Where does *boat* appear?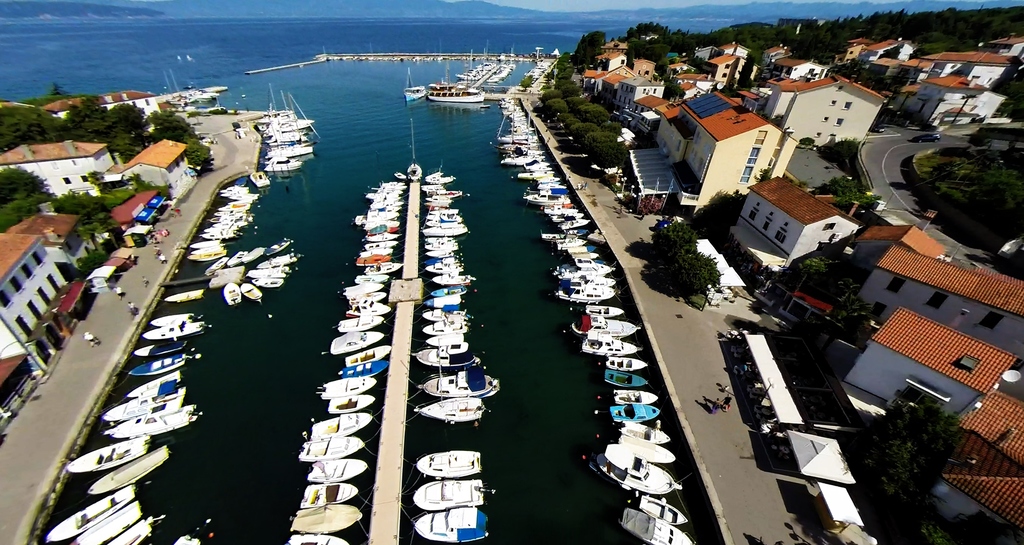
Appears at <region>408, 162, 423, 182</region>.
